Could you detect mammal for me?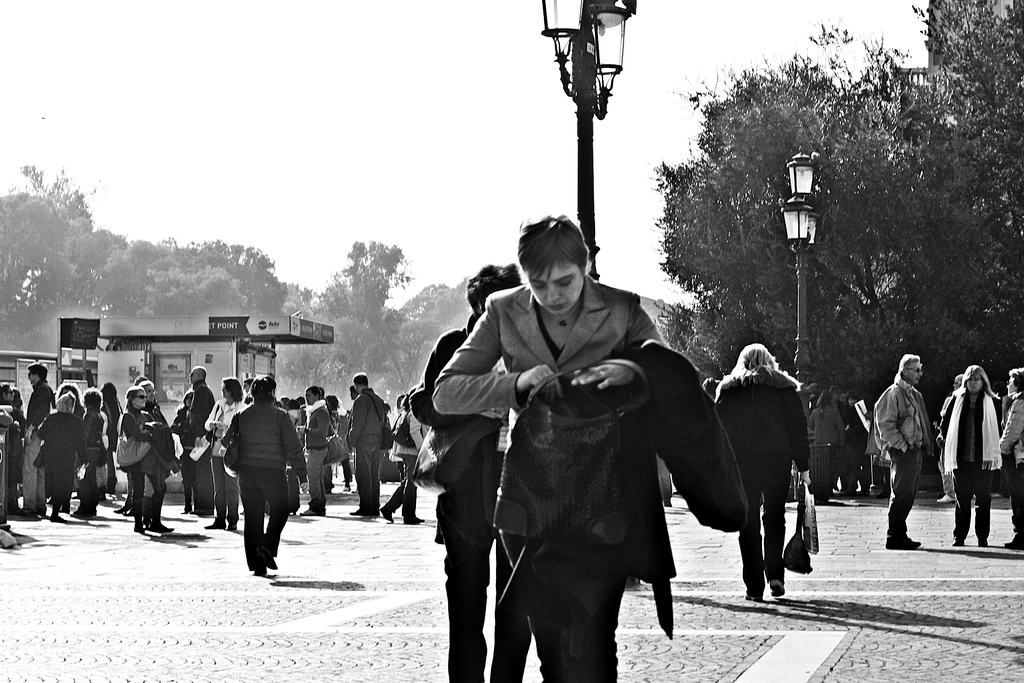
Detection result: [326,393,342,436].
